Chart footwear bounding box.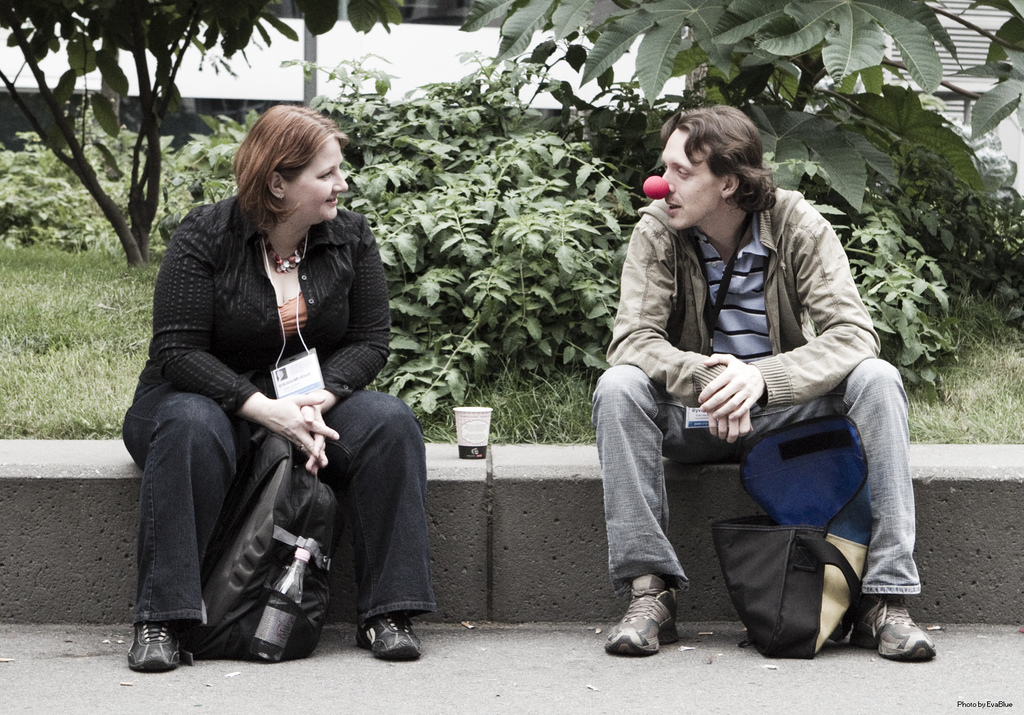
Charted: region(608, 592, 677, 667).
